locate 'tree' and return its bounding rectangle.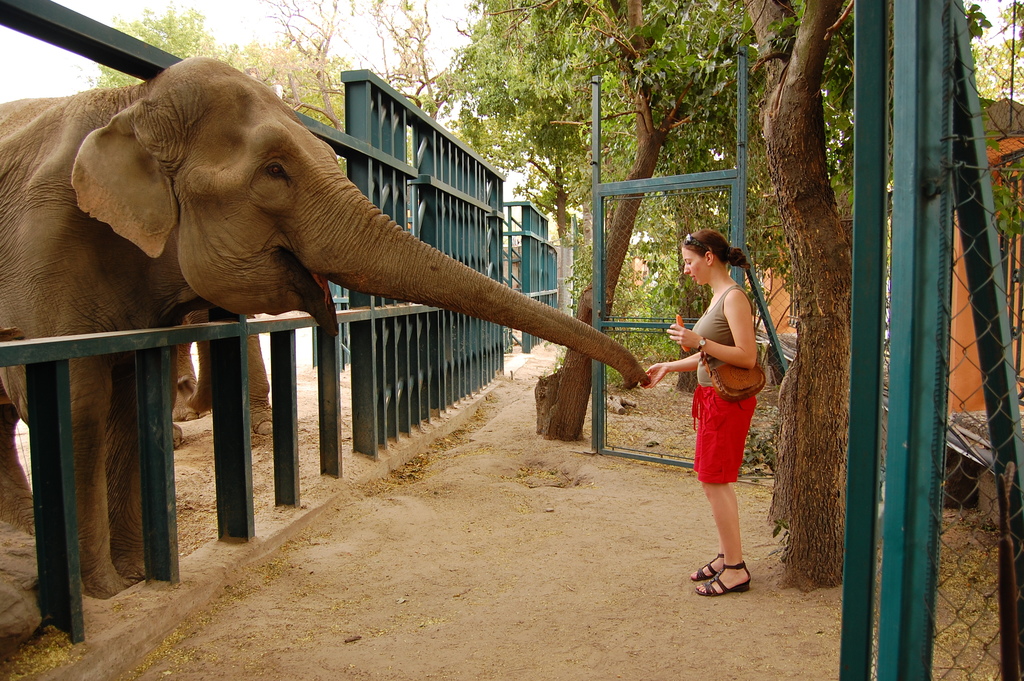
bbox(483, 0, 946, 439).
